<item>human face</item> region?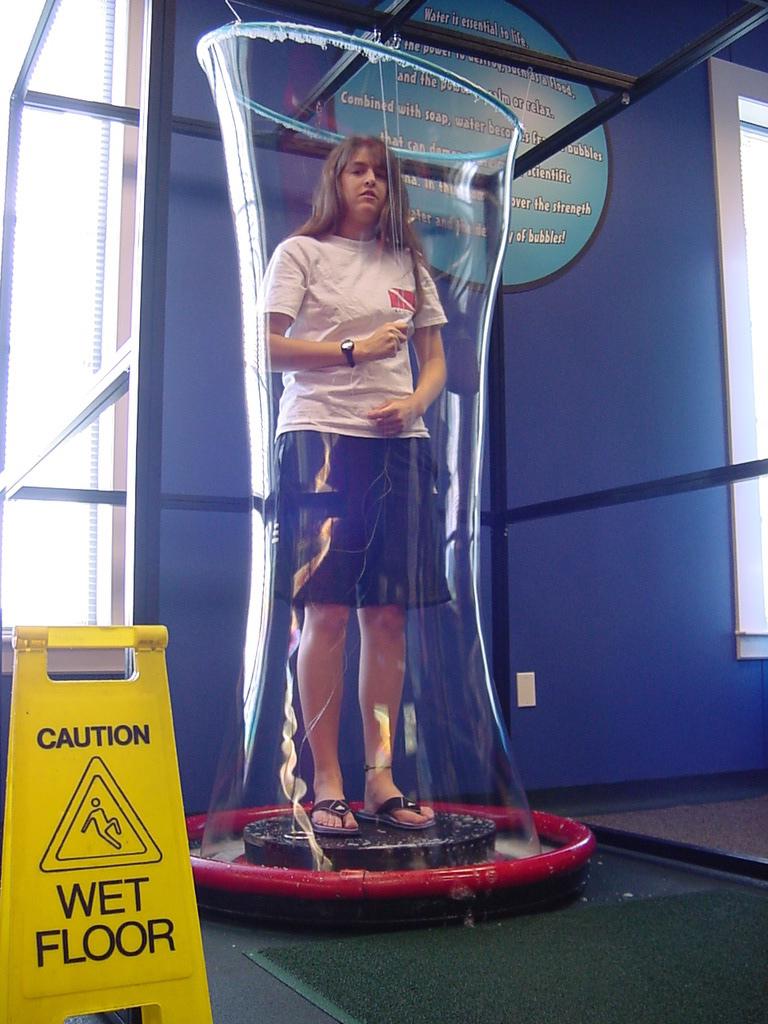
x1=344 y1=144 x2=385 y2=220
